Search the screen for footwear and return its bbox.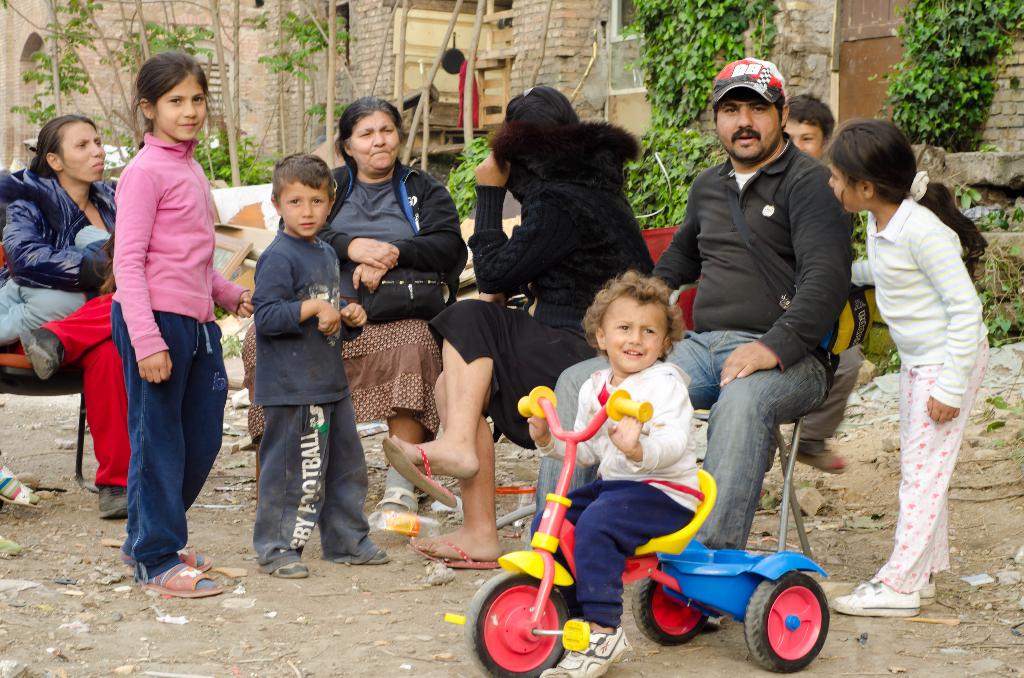
Found: region(379, 437, 461, 510).
